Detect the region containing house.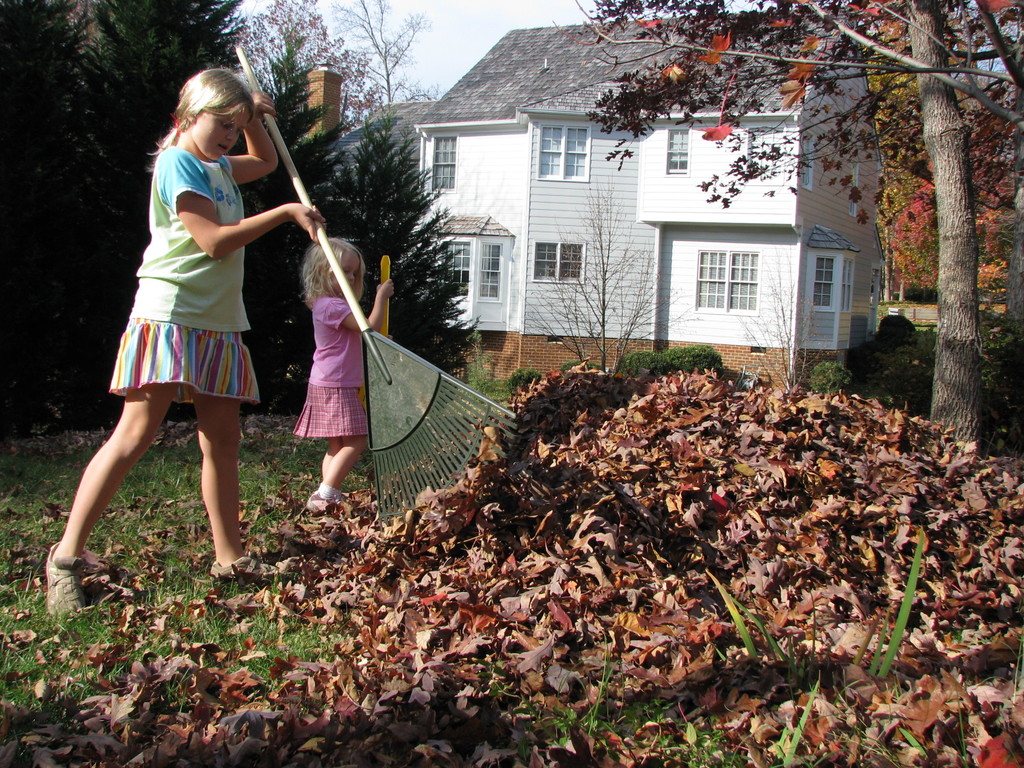
[left=358, top=24, right=888, bottom=392].
